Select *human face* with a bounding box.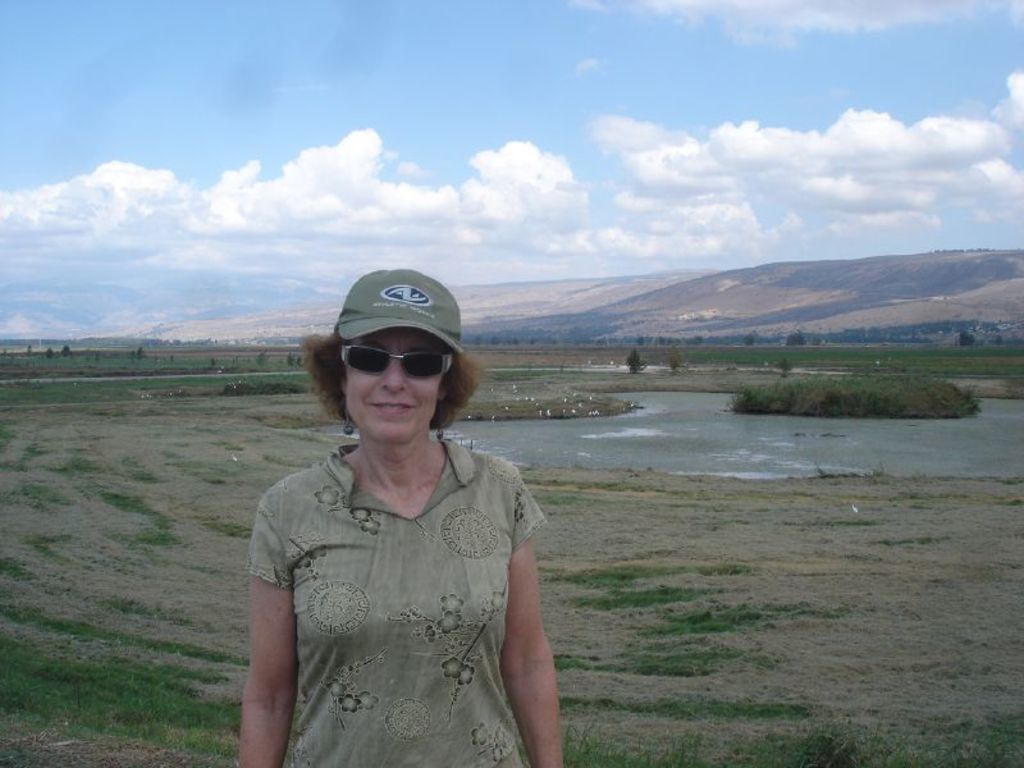
bbox=(348, 329, 444, 445).
